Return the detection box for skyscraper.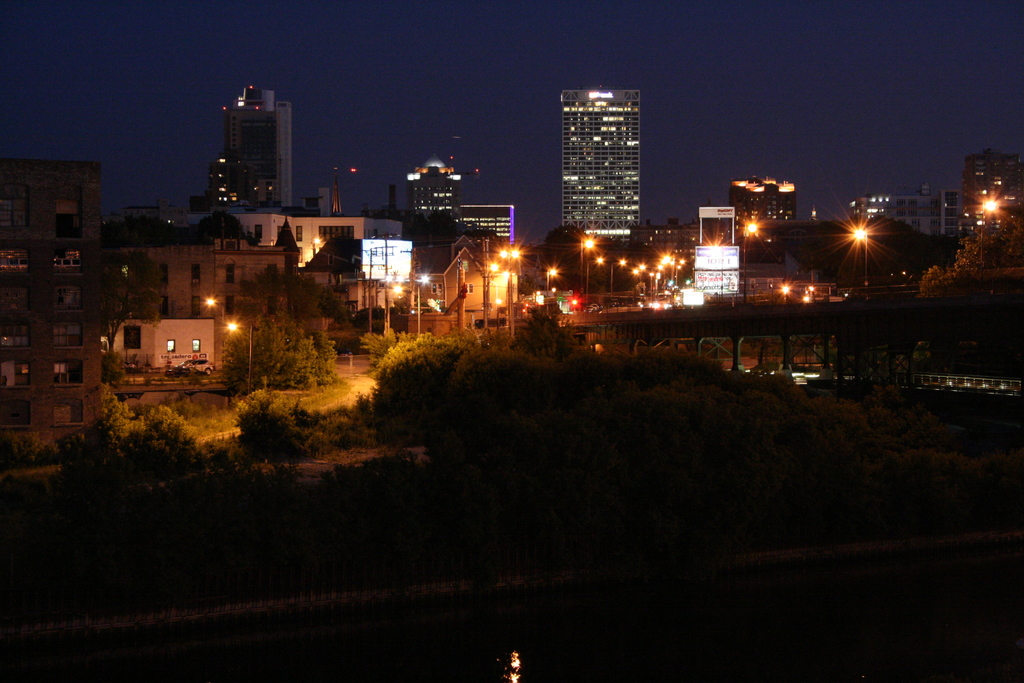
box=[719, 168, 796, 226].
